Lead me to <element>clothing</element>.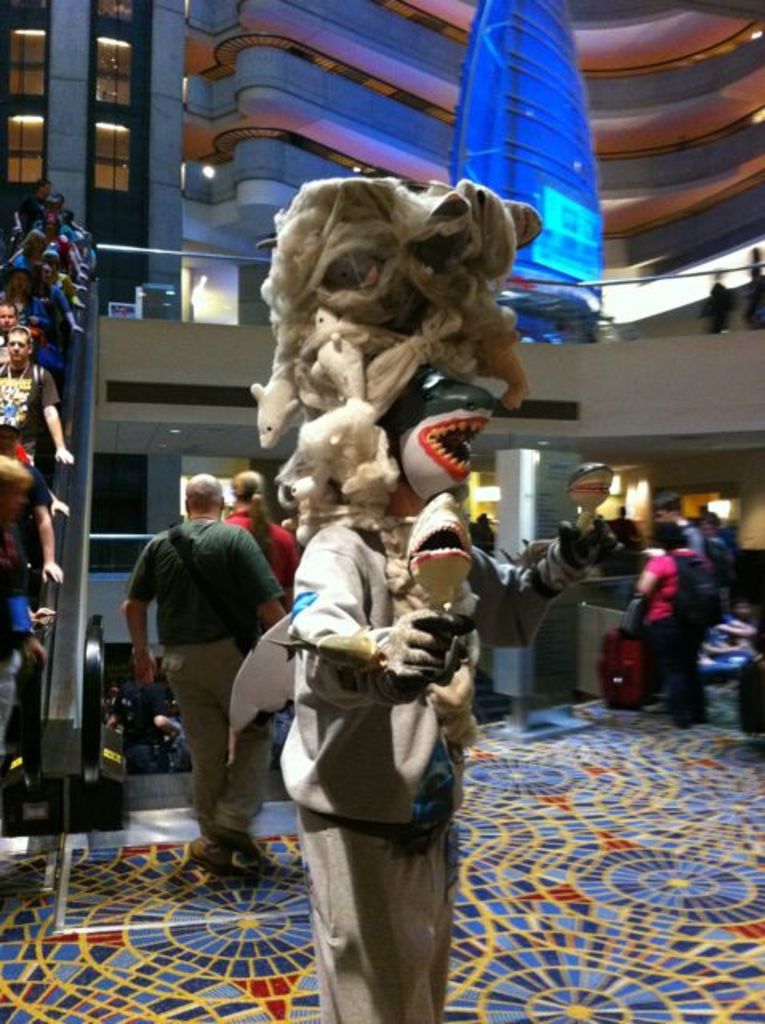
Lead to x1=226 y1=494 x2=309 y2=622.
